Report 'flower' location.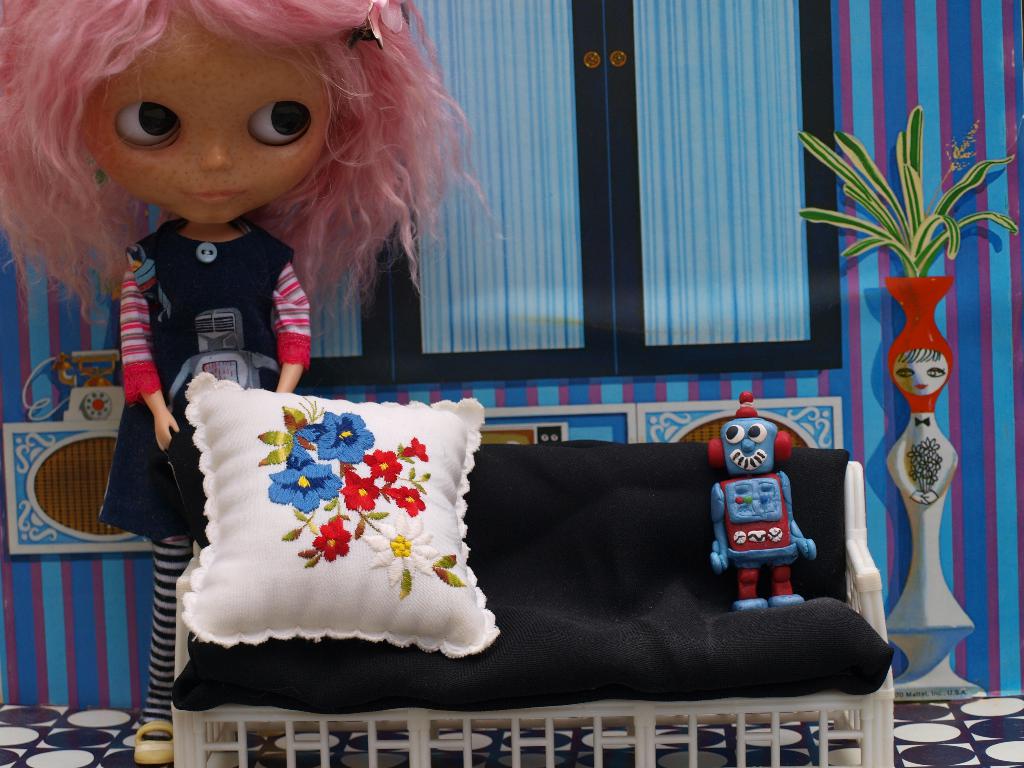
Report: {"x1": 403, "y1": 434, "x2": 427, "y2": 458}.
